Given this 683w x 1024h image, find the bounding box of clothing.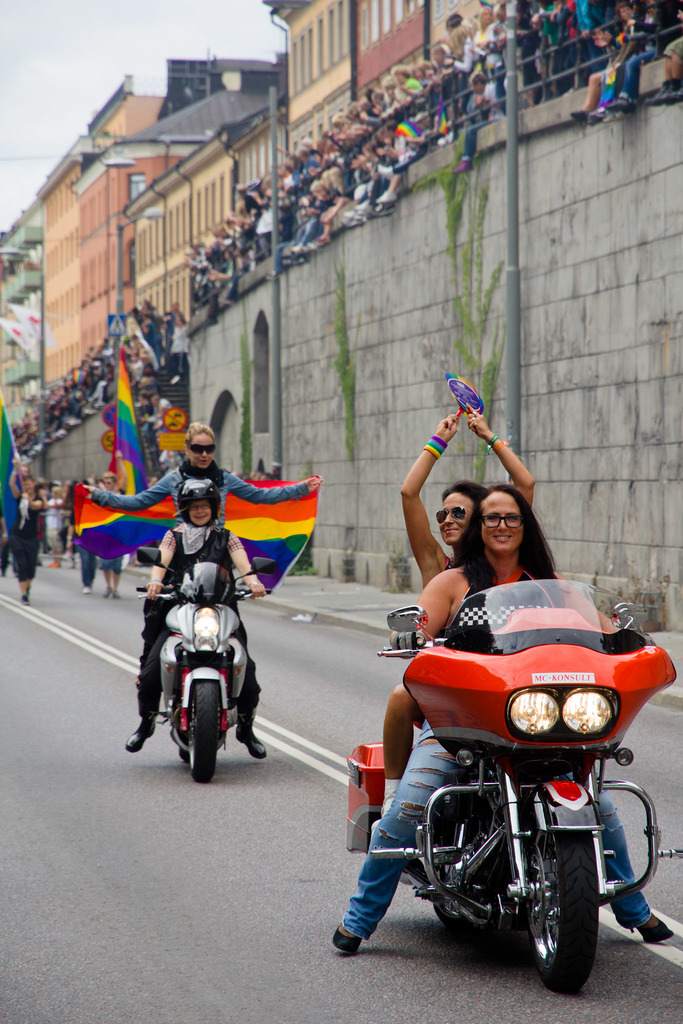
box(0, 505, 42, 589).
